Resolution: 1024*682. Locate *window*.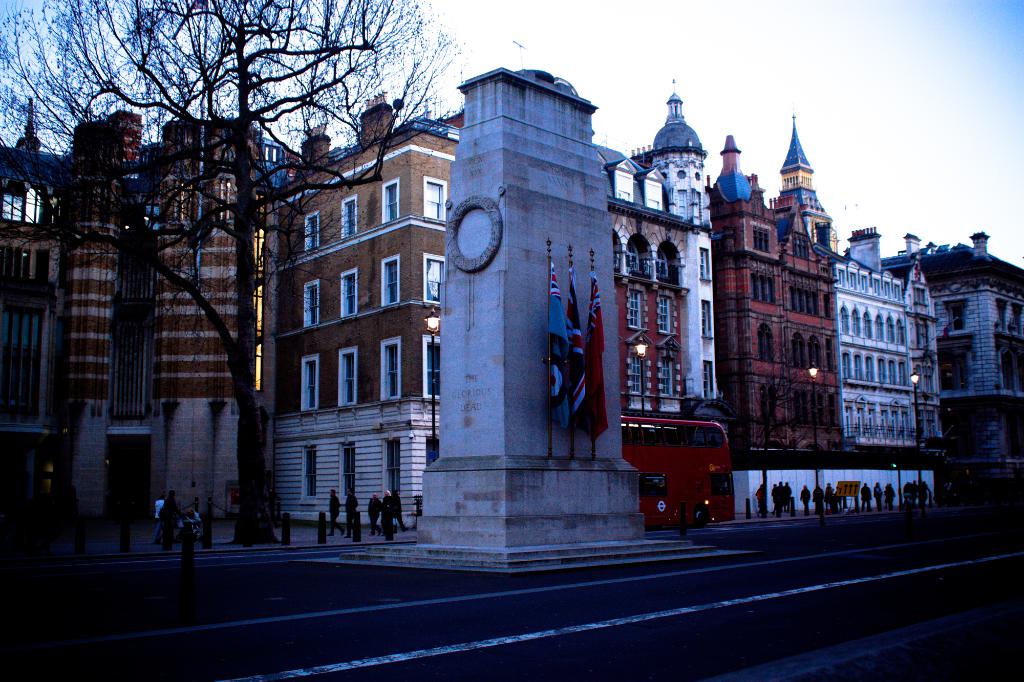
<region>144, 208, 157, 232</region>.
